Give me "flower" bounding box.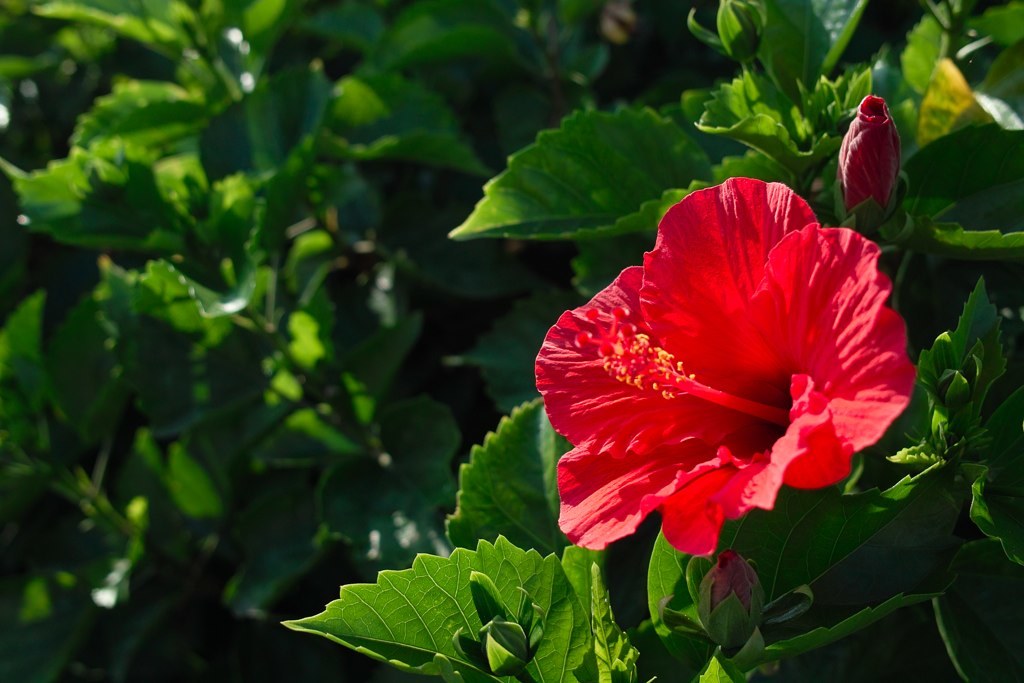
[left=833, top=93, right=904, bottom=208].
